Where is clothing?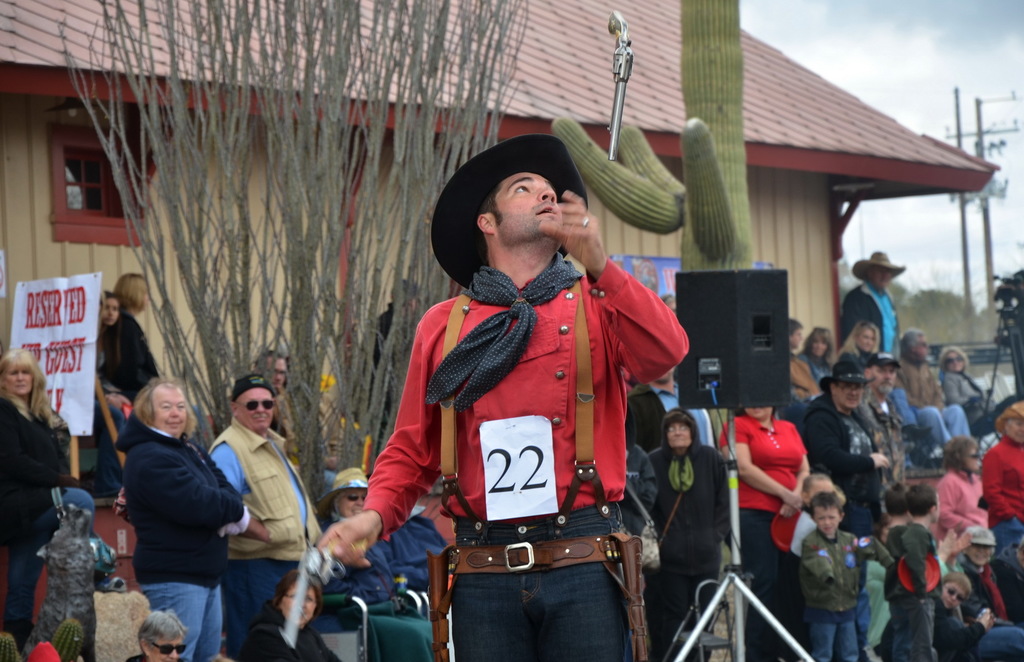
(814, 389, 883, 525).
